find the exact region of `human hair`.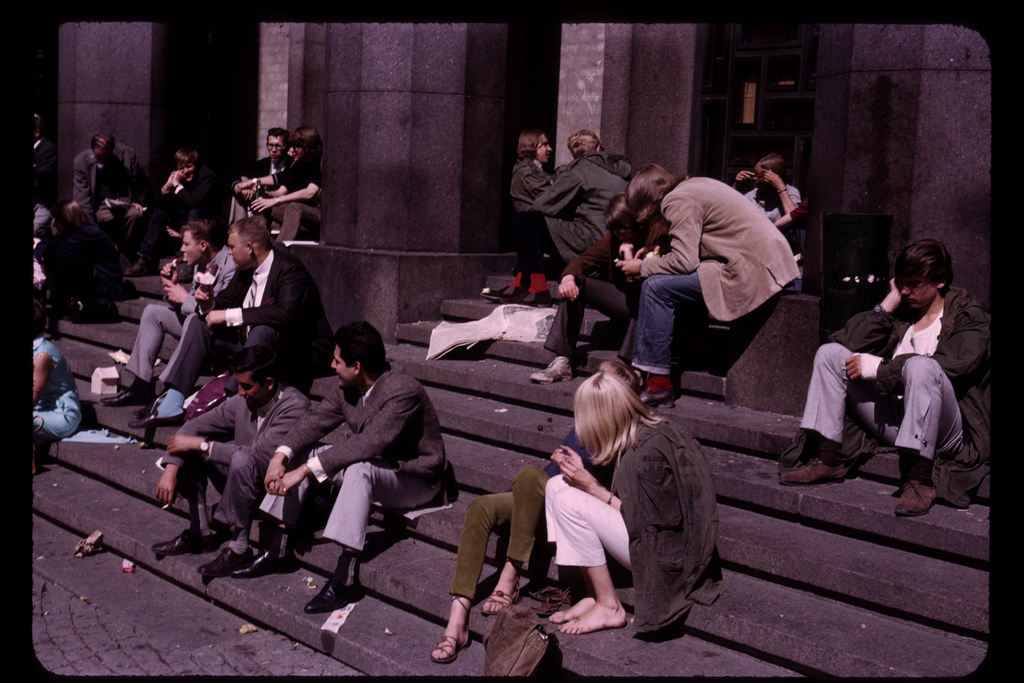
Exact region: (570, 359, 646, 470).
